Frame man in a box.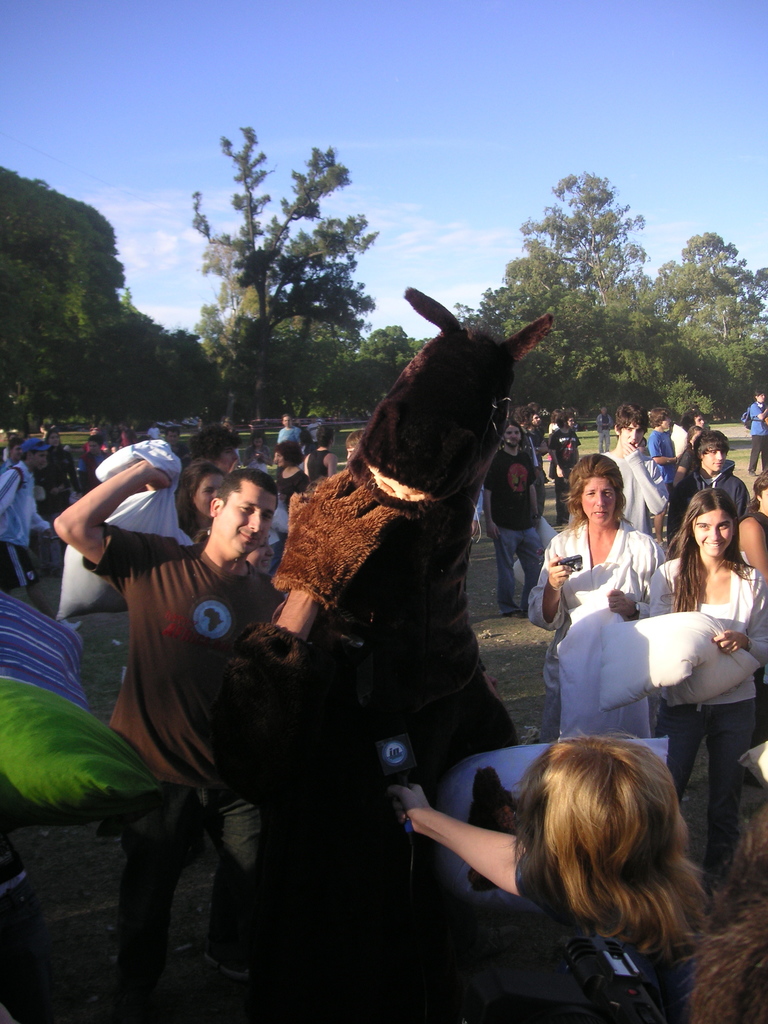
145:425:161:436.
